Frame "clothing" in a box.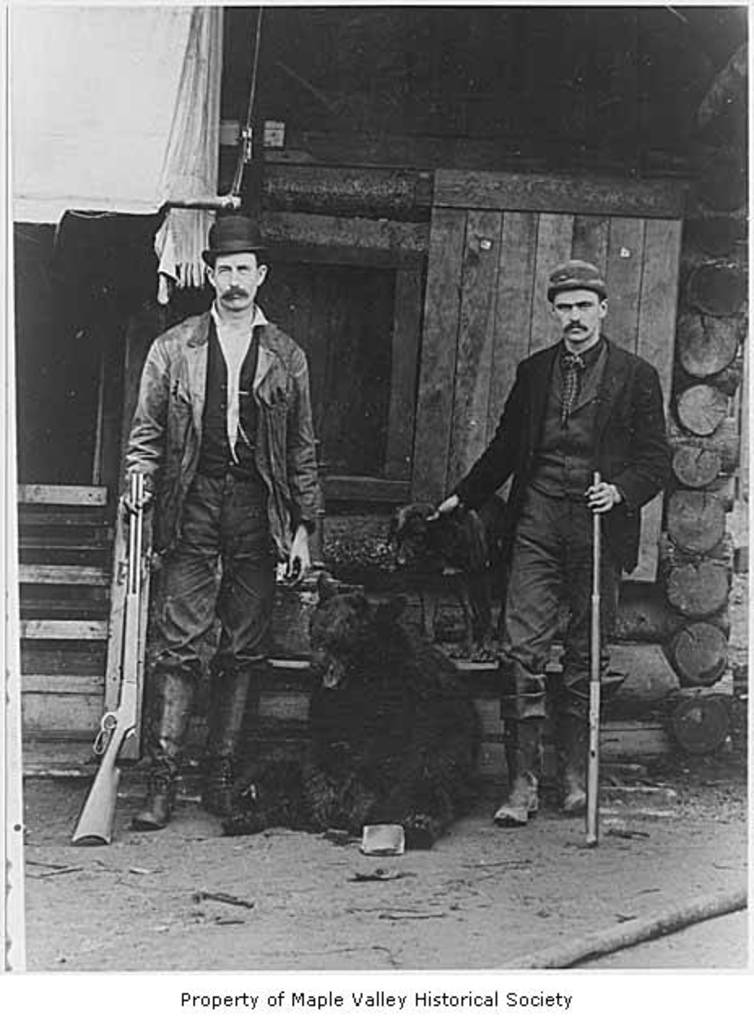
(x1=125, y1=296, x2=323, y2=671).
